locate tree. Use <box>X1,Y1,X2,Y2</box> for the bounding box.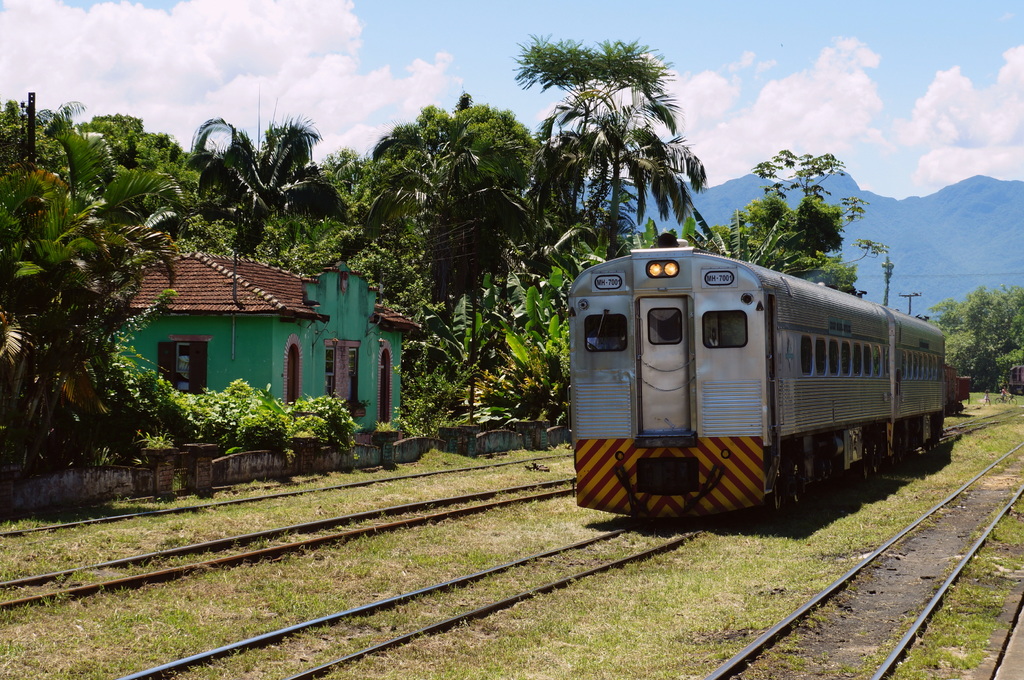
<box>750,202,839,285</box>.
